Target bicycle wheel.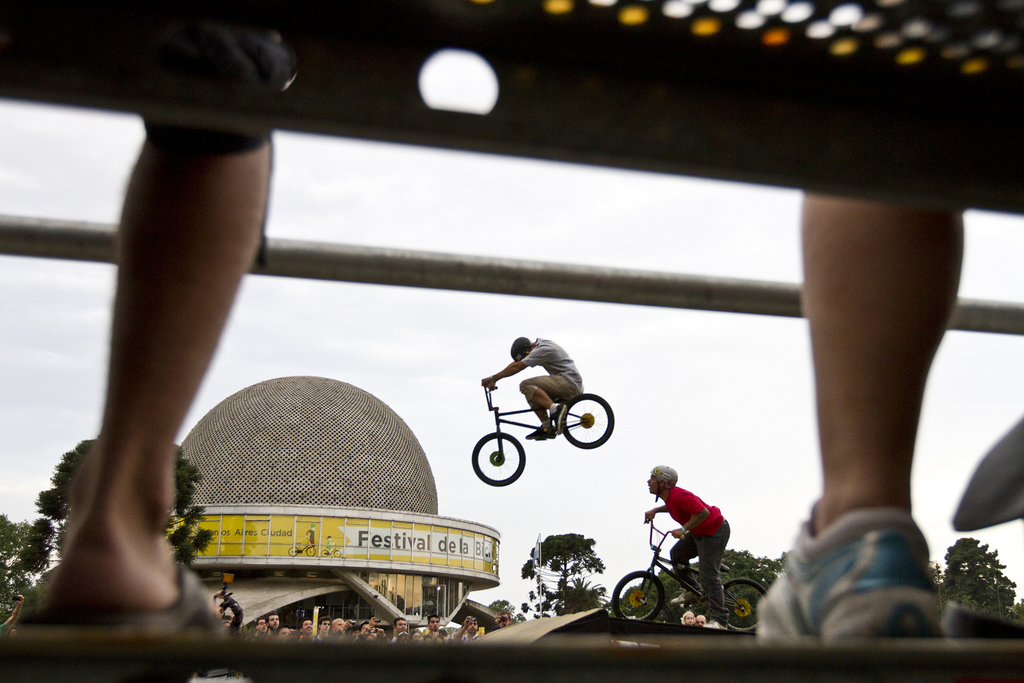
Target region: 613 569 664 621.
